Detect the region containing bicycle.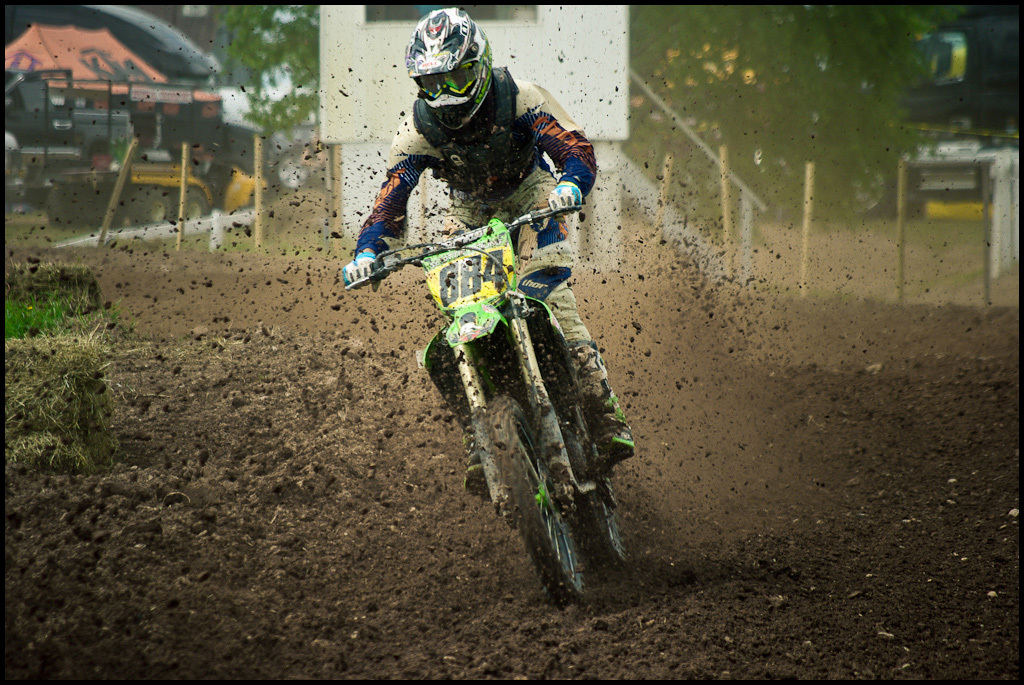
detection(345, 215, 630, 604).
